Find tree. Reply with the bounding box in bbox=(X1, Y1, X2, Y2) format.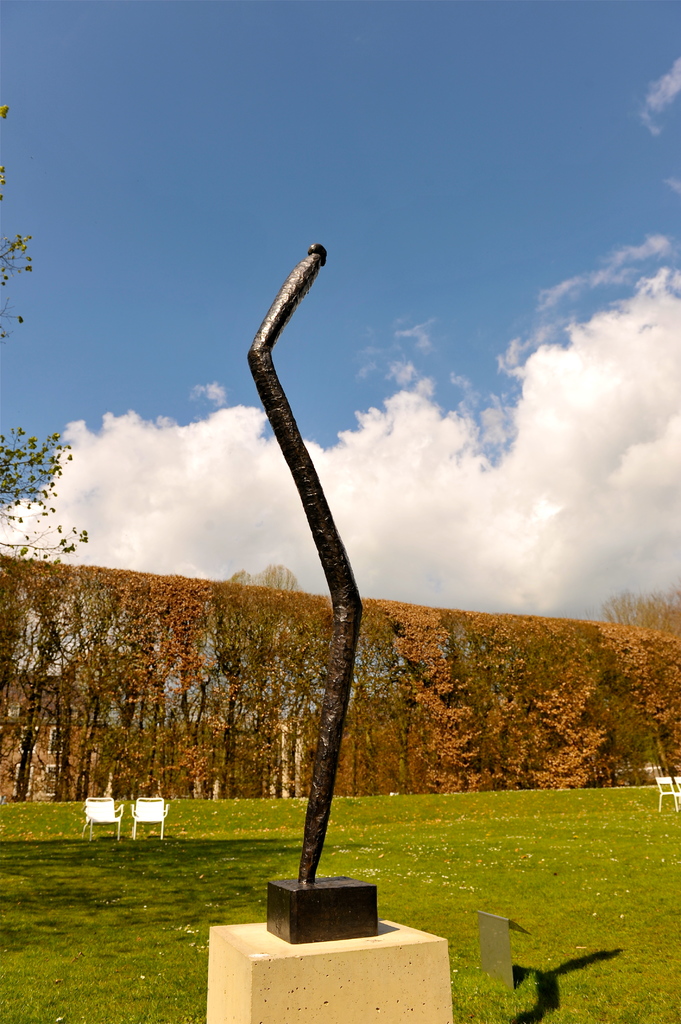
bbox=(604, 586, 680, 783).
